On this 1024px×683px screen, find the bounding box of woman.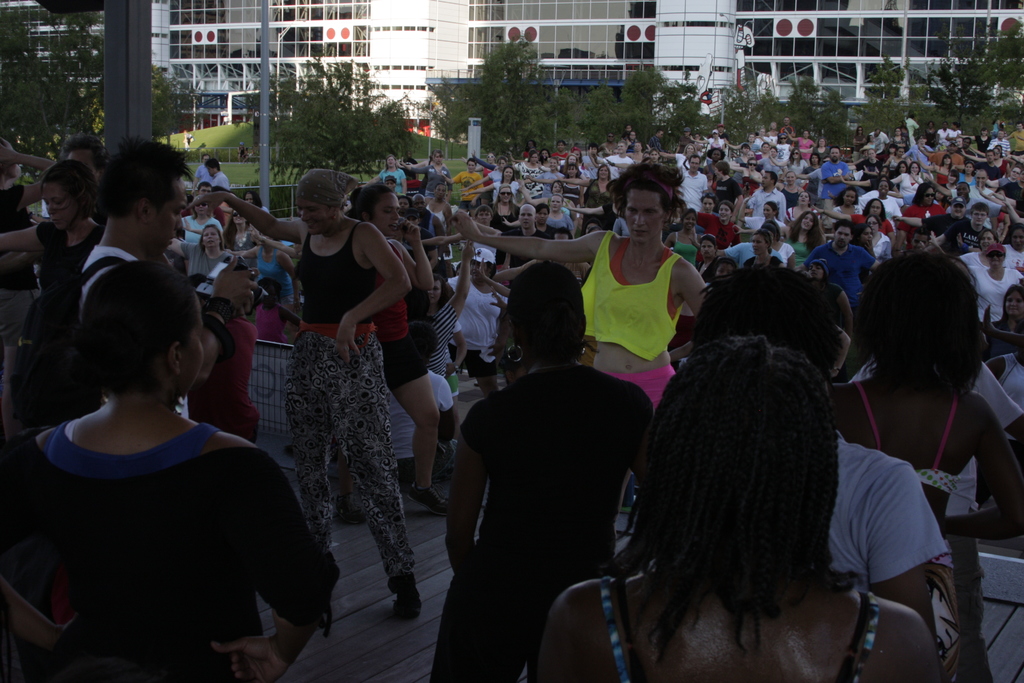
Bounding box: box=[470, 168, 524, 203].
